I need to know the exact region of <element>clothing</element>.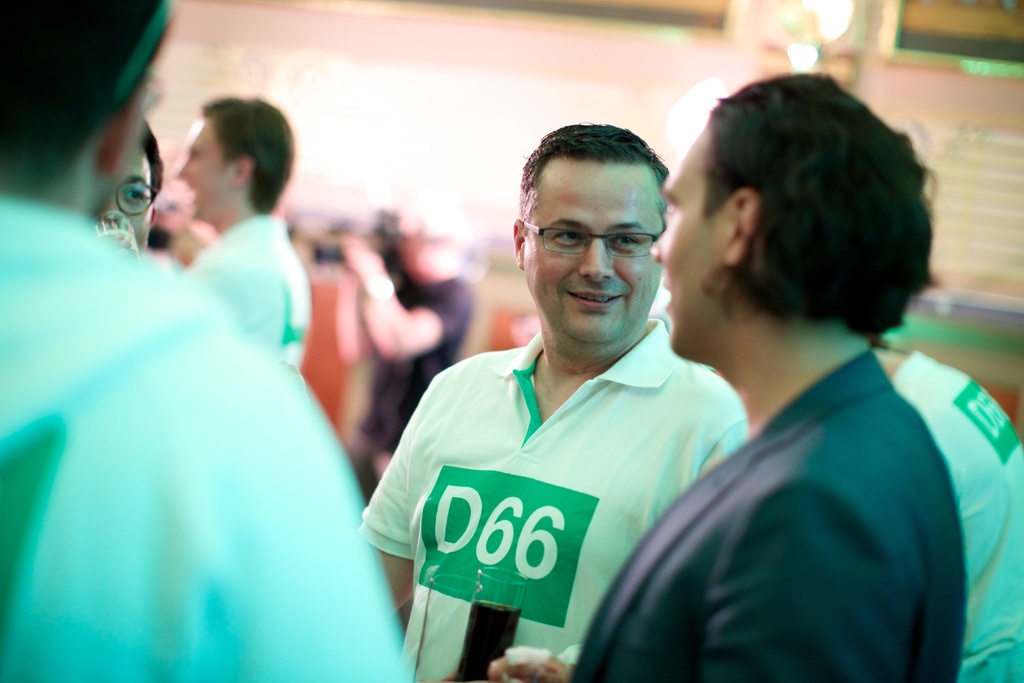
Region: detection(0, 195, 420, 682).
